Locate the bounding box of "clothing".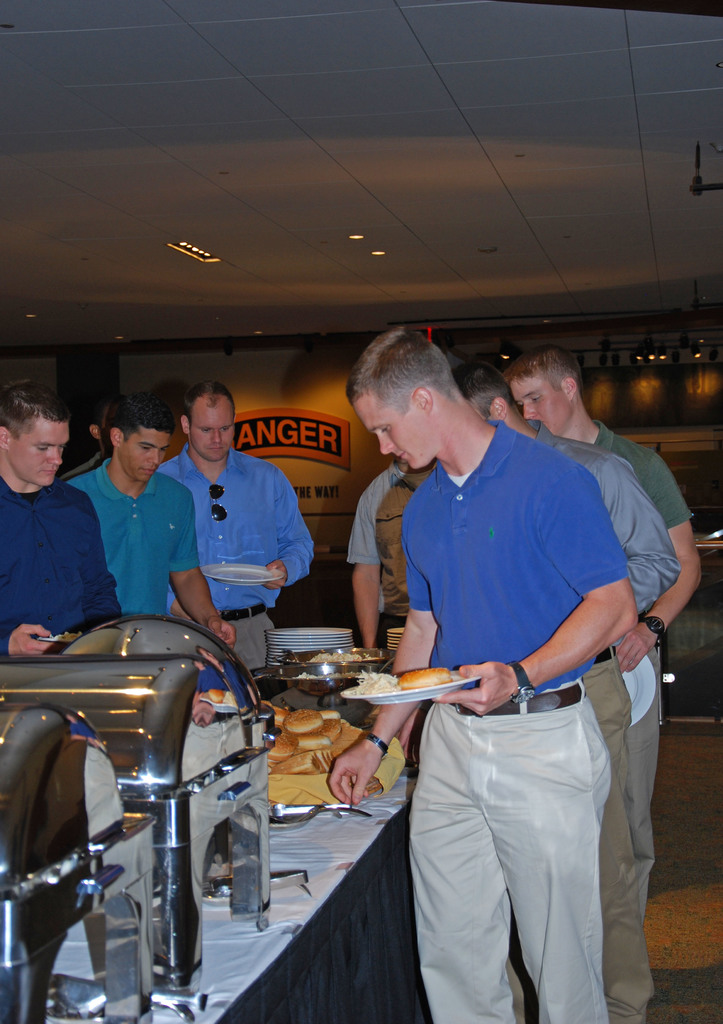
Bounding box: 67 455 202 618.
